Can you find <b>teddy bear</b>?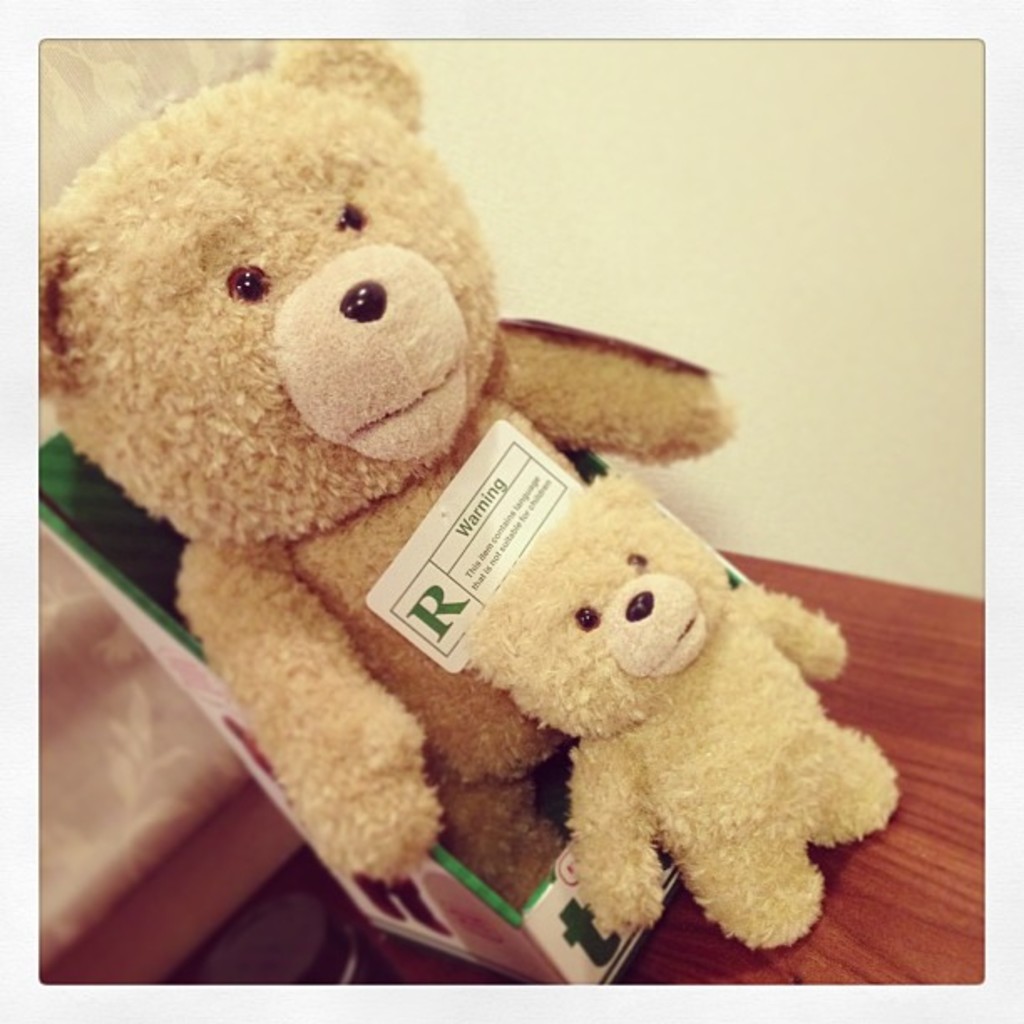
Yes, bounding box: [x1=23, y1=25, x2=751, y2=919].
